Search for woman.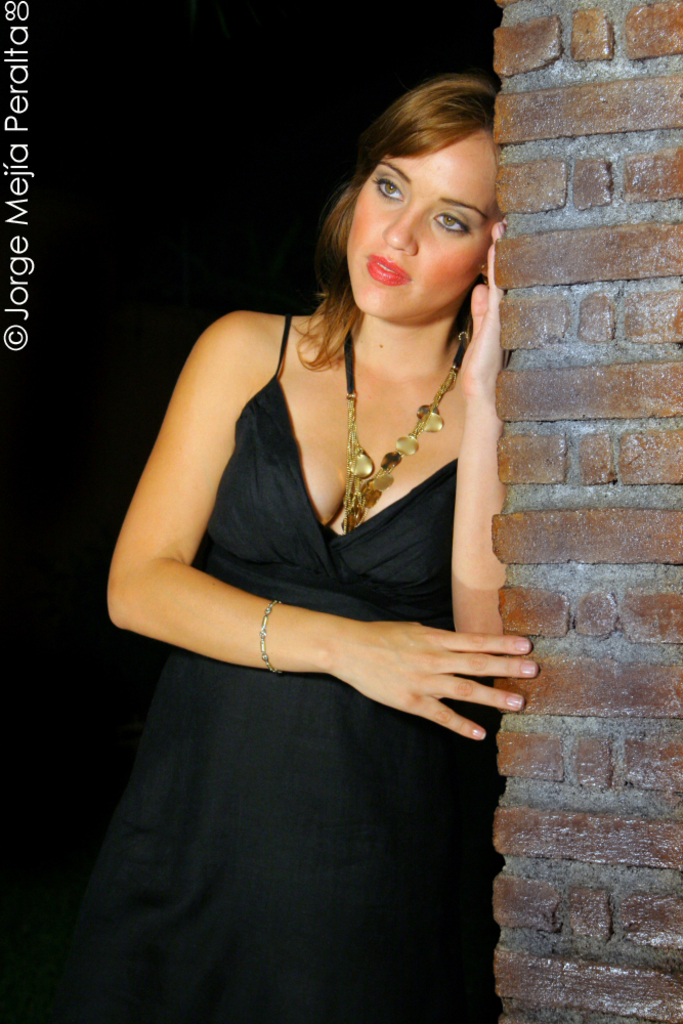
Found at locate(78, 58, 541, 955).
